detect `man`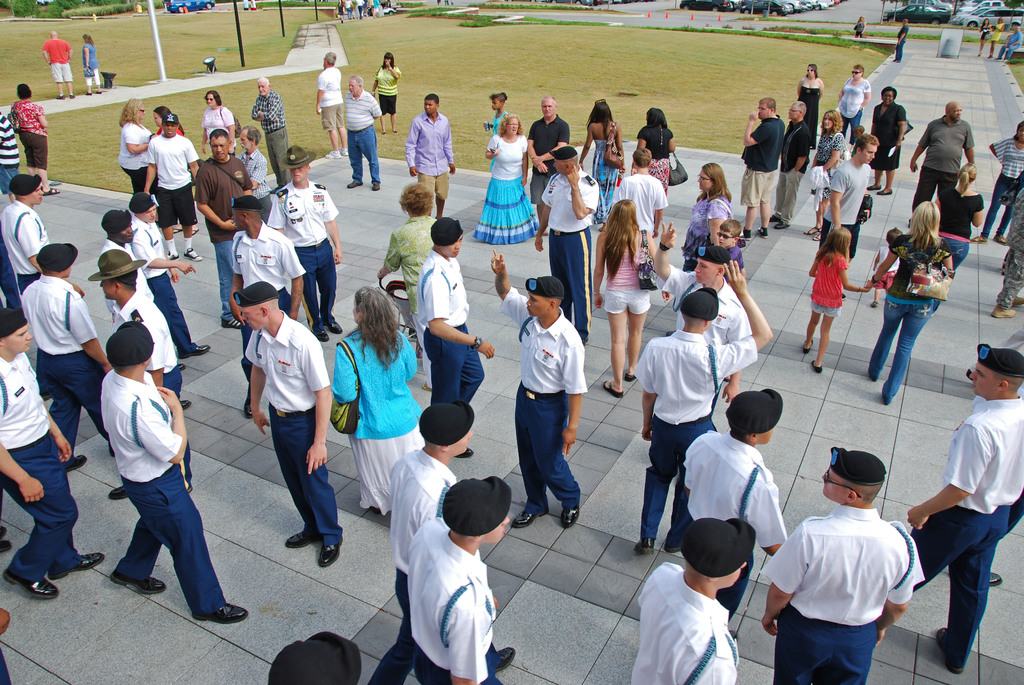
BBox(810, 106, 848, 242)
